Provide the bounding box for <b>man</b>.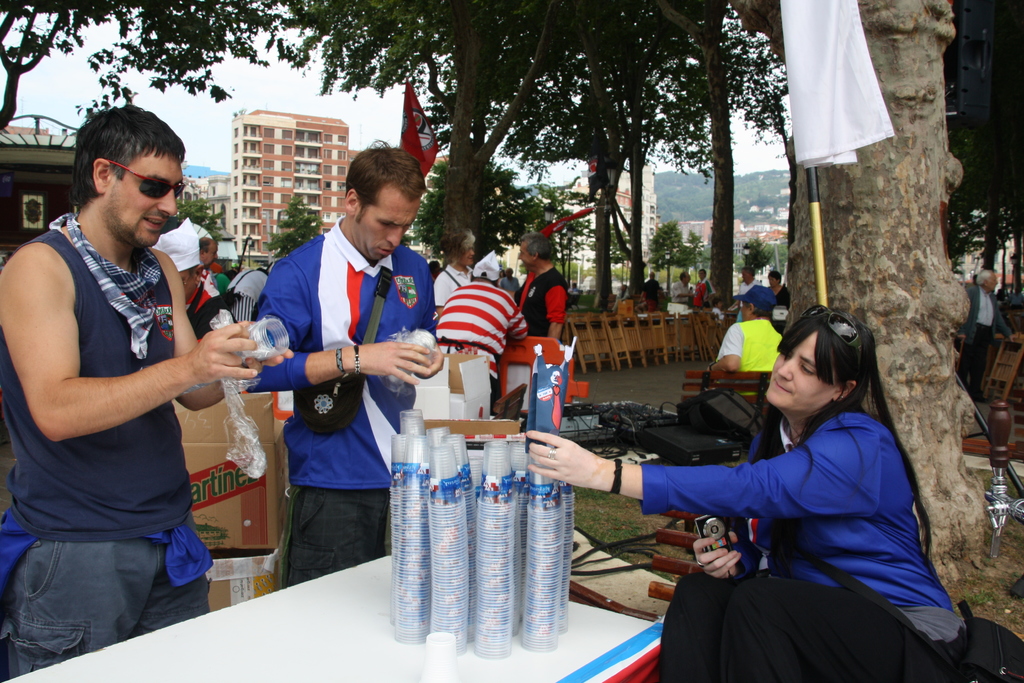
(436, 247, 529, 411).
